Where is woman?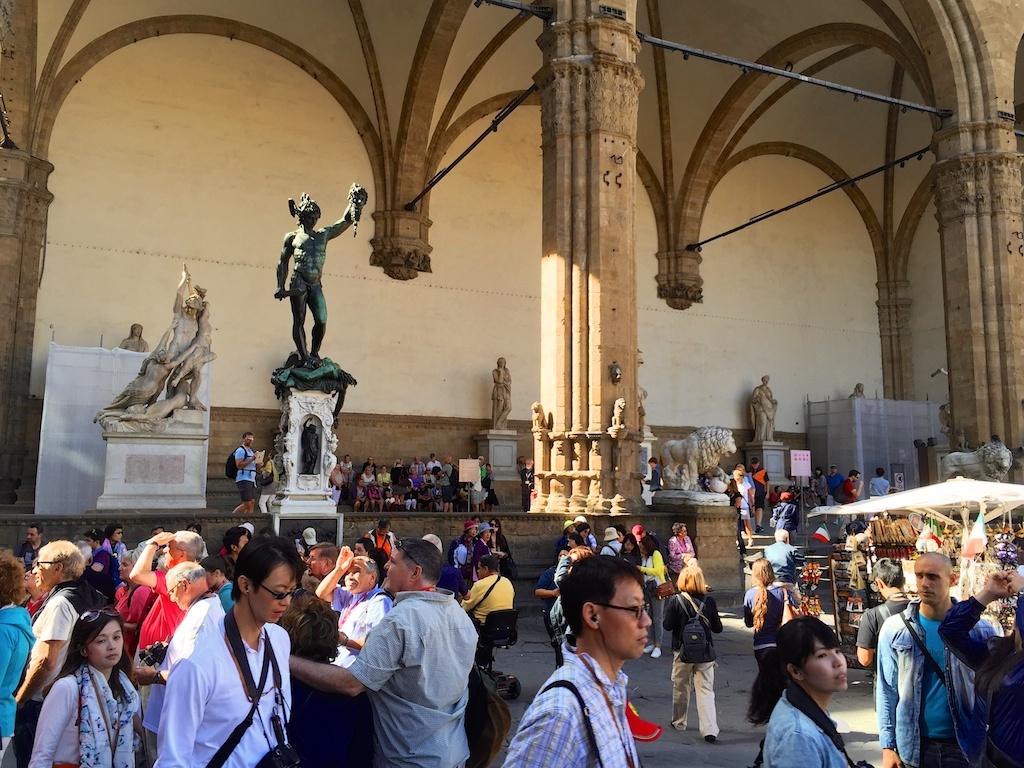
[618, 531, 642, 566].
